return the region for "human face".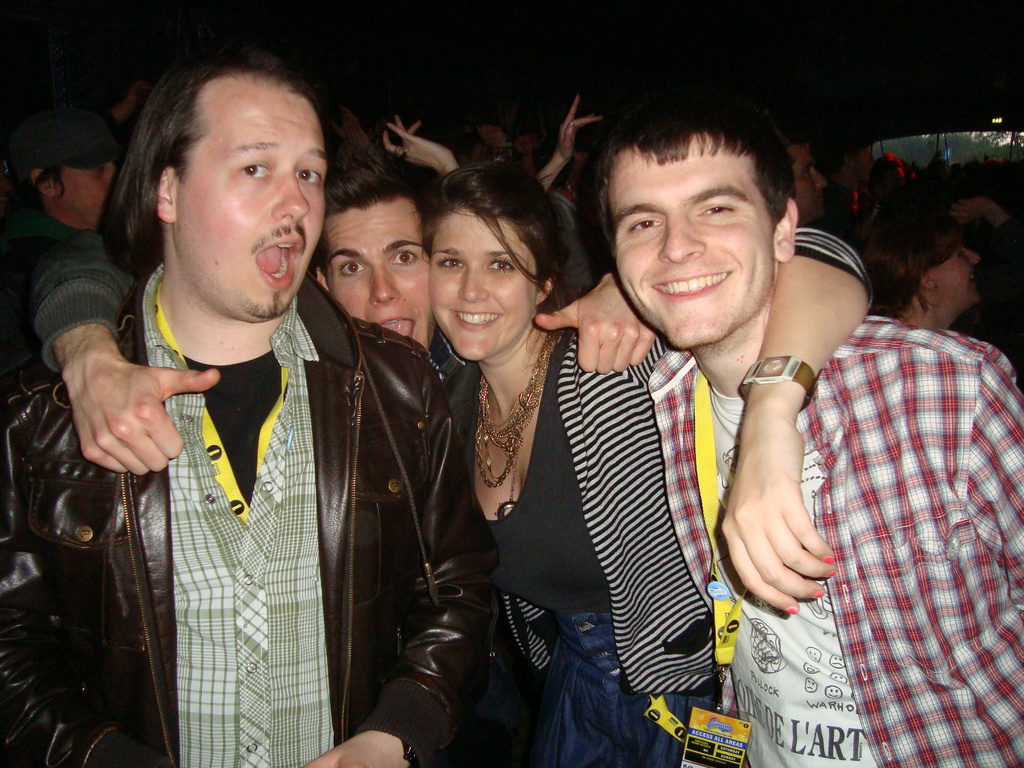
936, 244, 982, 310.
